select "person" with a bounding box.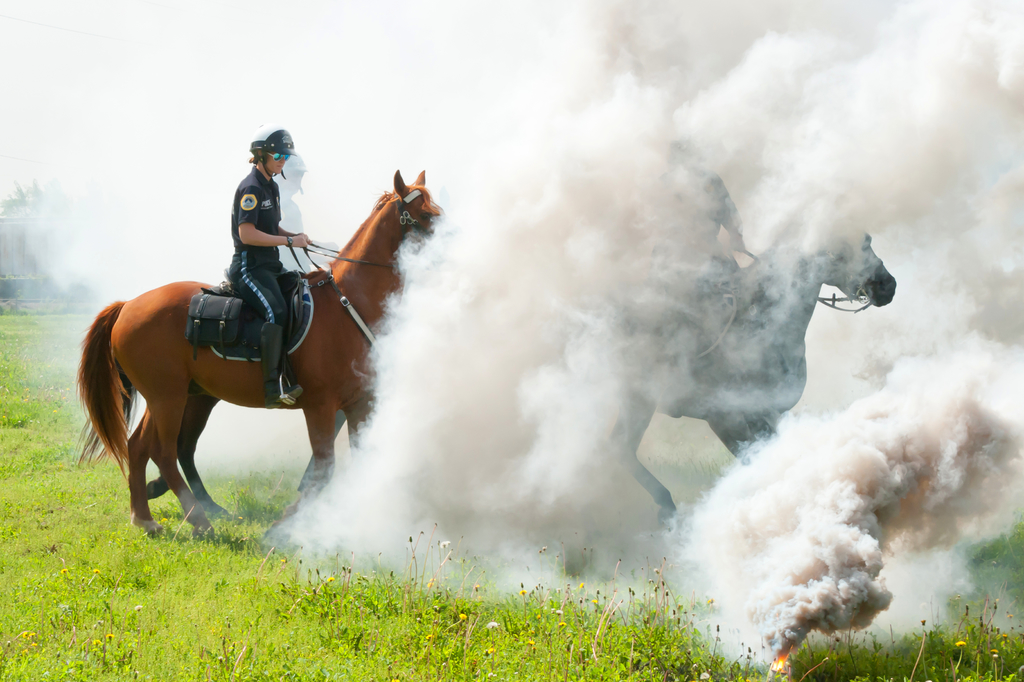
275:148:325:282.
